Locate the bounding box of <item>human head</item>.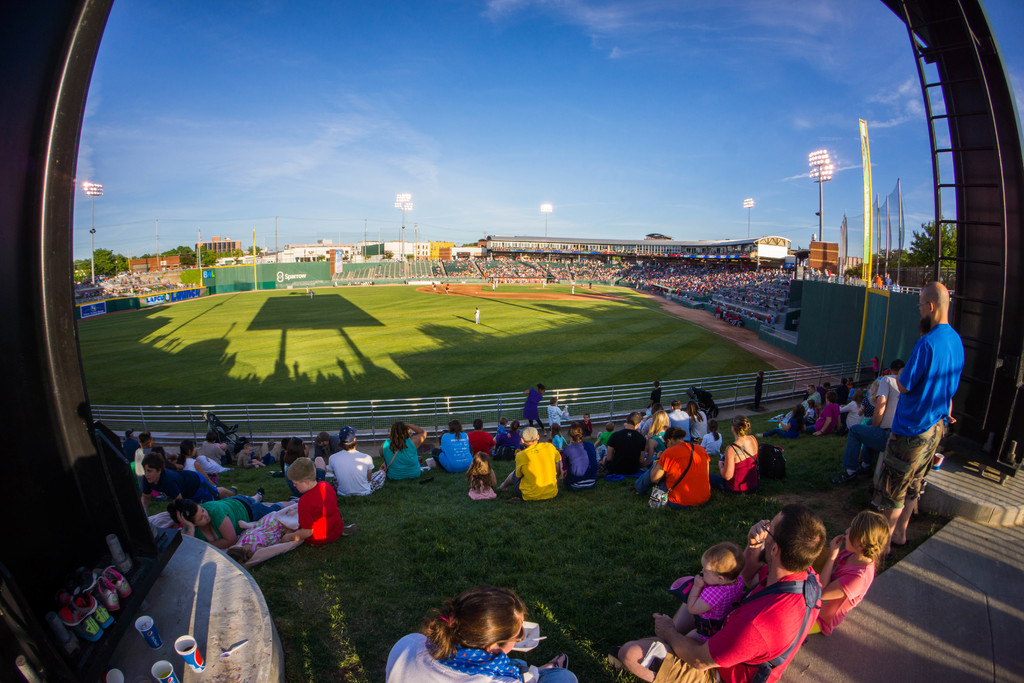
Bounding box: region(805, 384, 815, 395).
